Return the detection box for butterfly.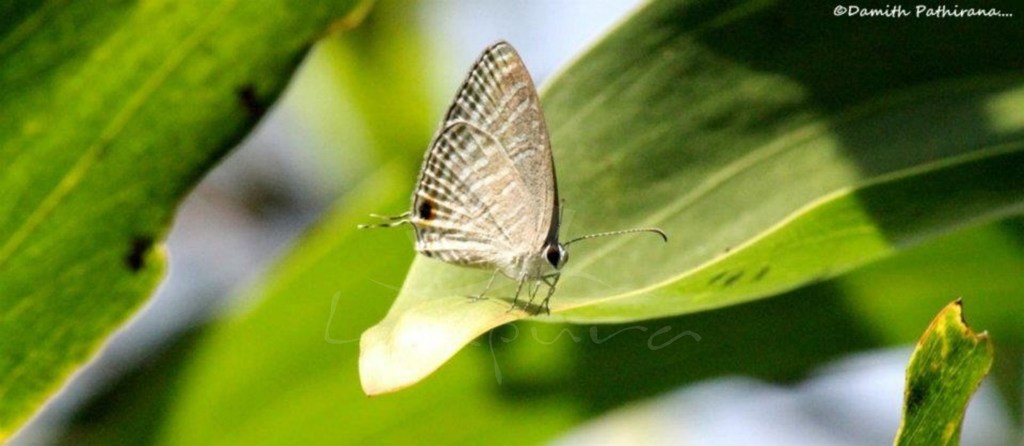
box(357, 43, 664, 313).
